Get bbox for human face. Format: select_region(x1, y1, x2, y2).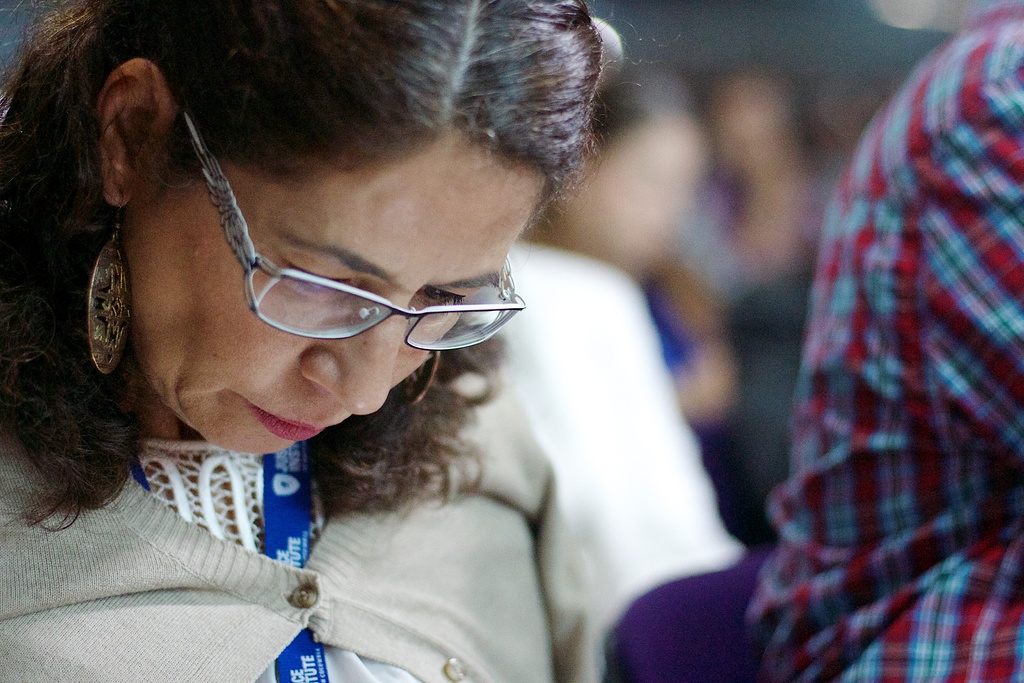
select_region(115, 152, 541, 452).
